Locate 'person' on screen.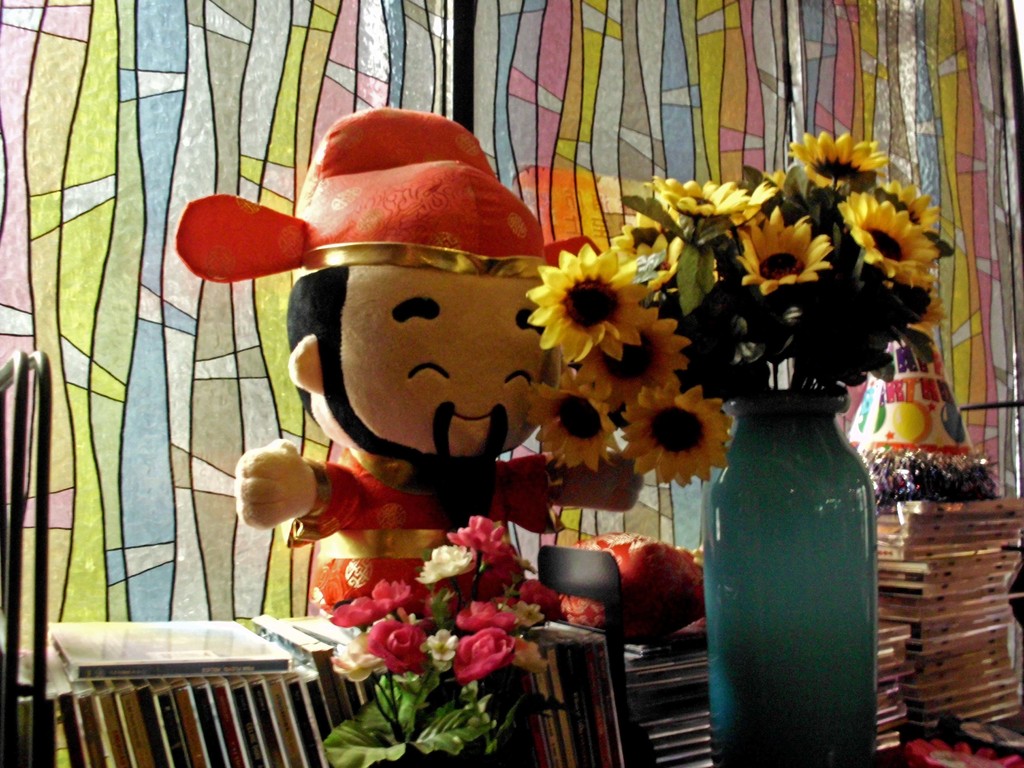
On screen at x1=174 y1=108 x2=705 y2=639.
